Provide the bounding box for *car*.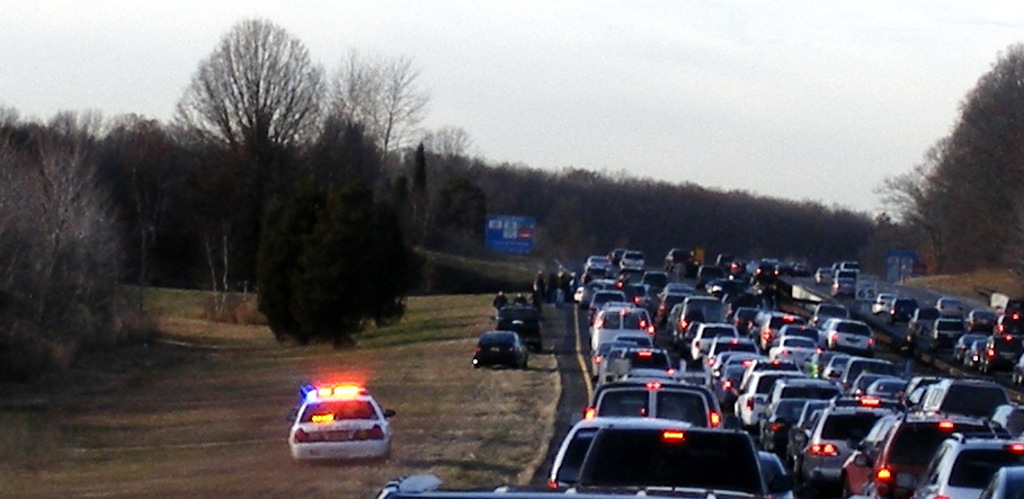
box=[934, 317, 970, 348].
